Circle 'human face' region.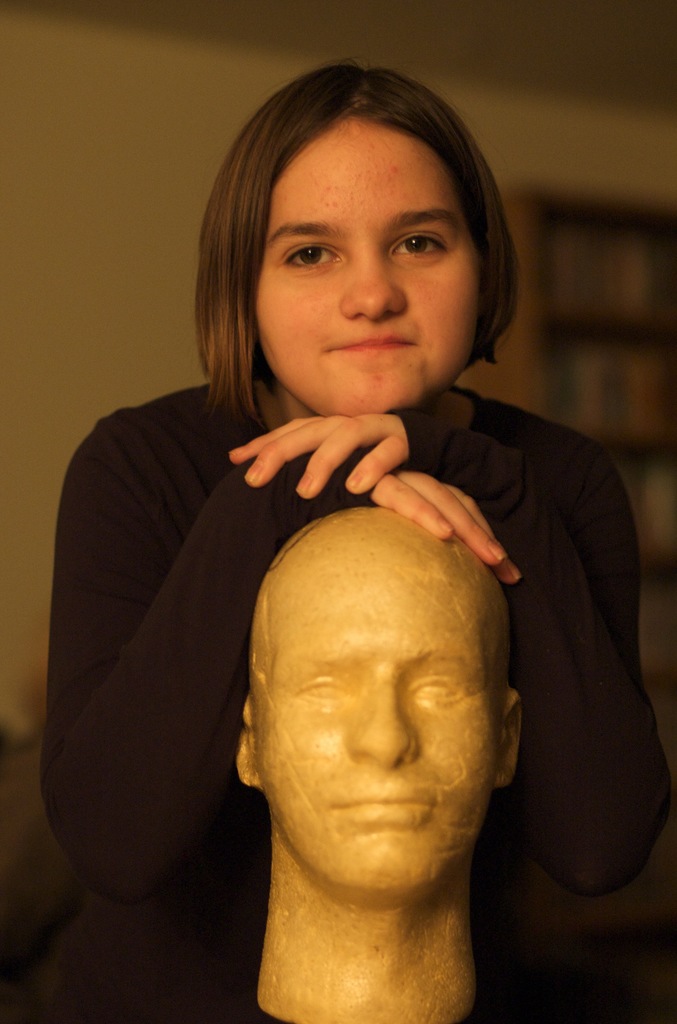
Region: bbox=(252, 118, 480, 413).
